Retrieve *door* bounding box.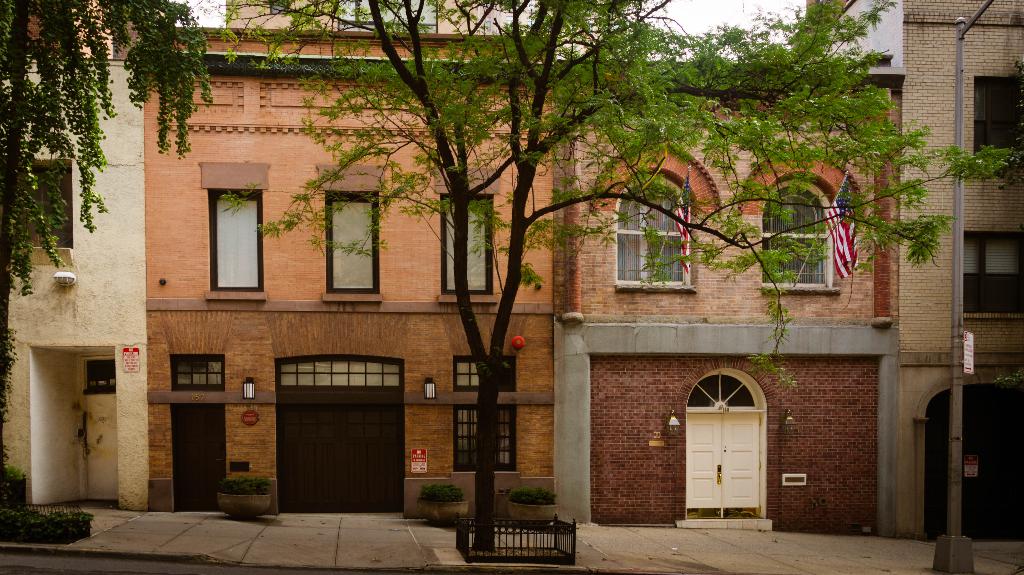
Bounding box: <region>691, 363, 780, 521</region>.
